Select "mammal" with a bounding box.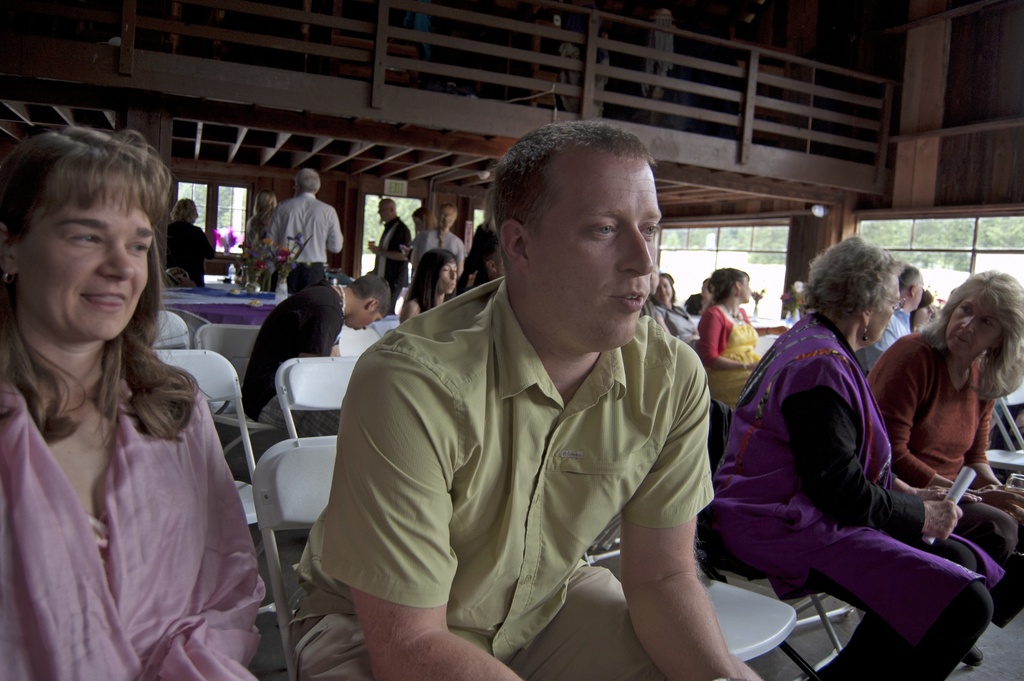
239:272:390:439.
